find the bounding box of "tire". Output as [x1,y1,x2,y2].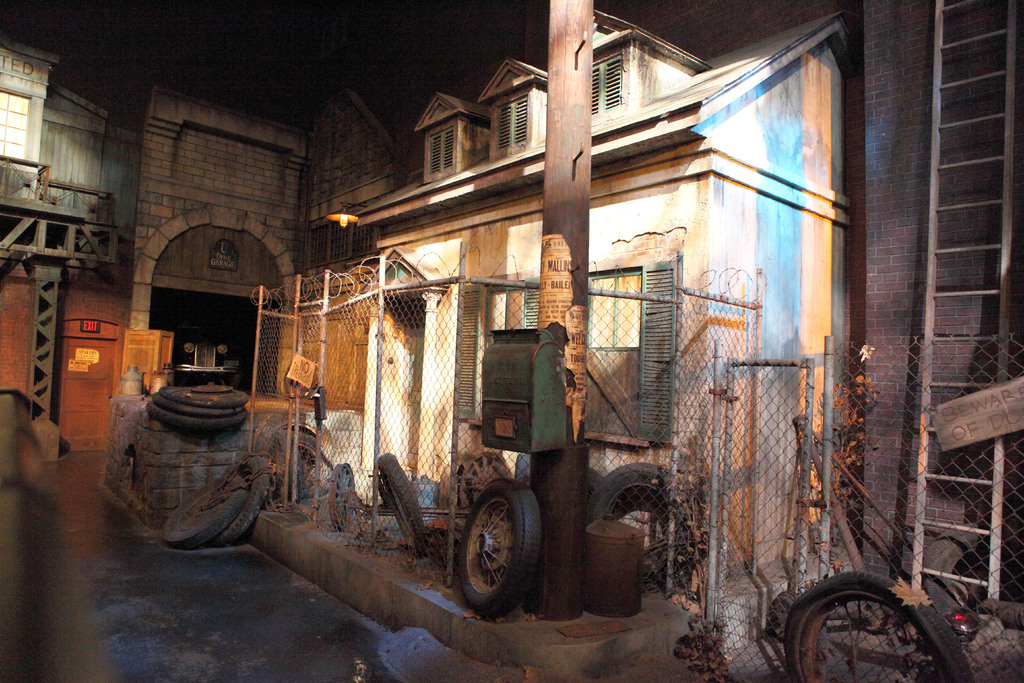
[458,473,552,621].
